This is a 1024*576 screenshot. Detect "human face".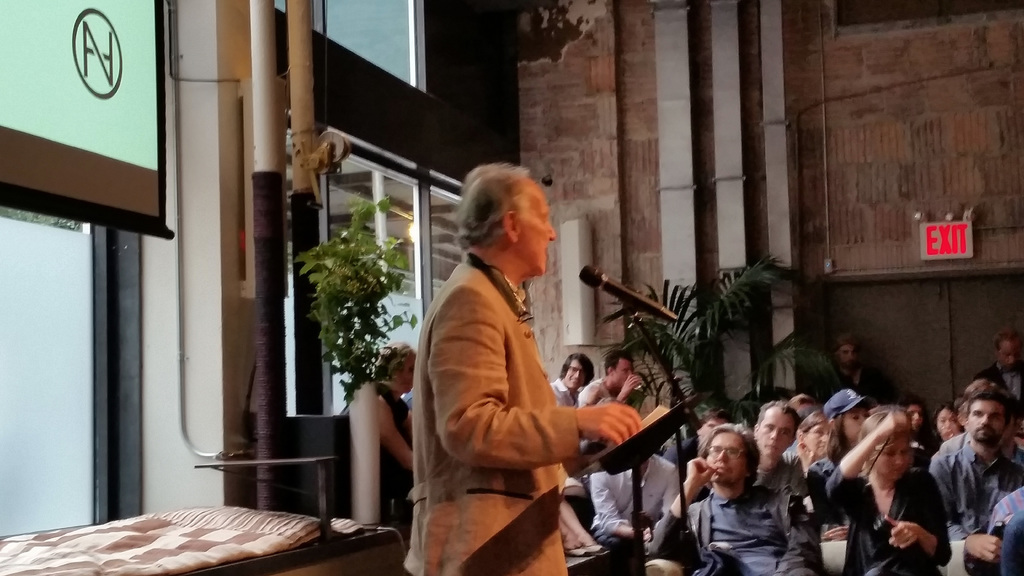
[left=968, top=402, right=1000, bottom=441].
